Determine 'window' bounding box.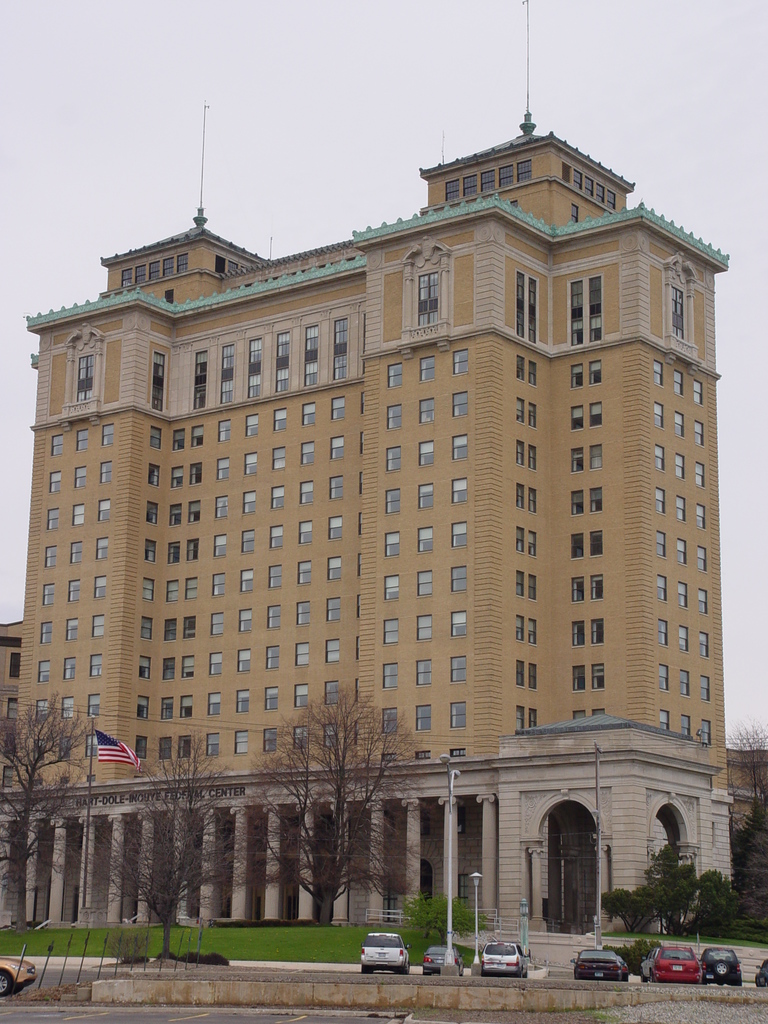
Determined: <region>452, 611, 469, 637</region>.
